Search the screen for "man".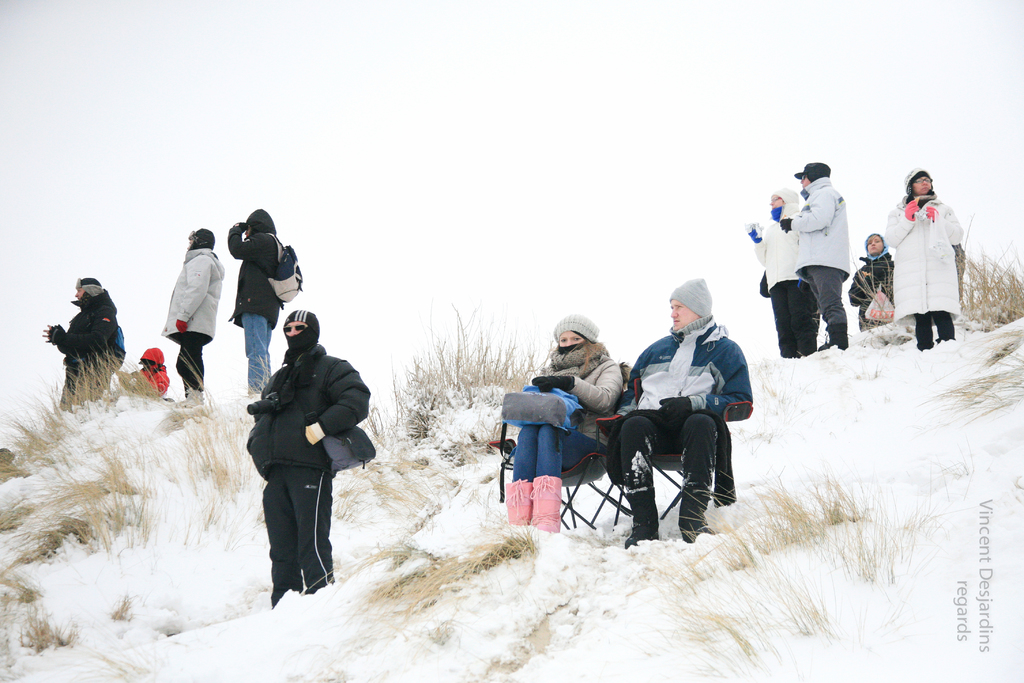
Found at [745, 188, 819, 358].
